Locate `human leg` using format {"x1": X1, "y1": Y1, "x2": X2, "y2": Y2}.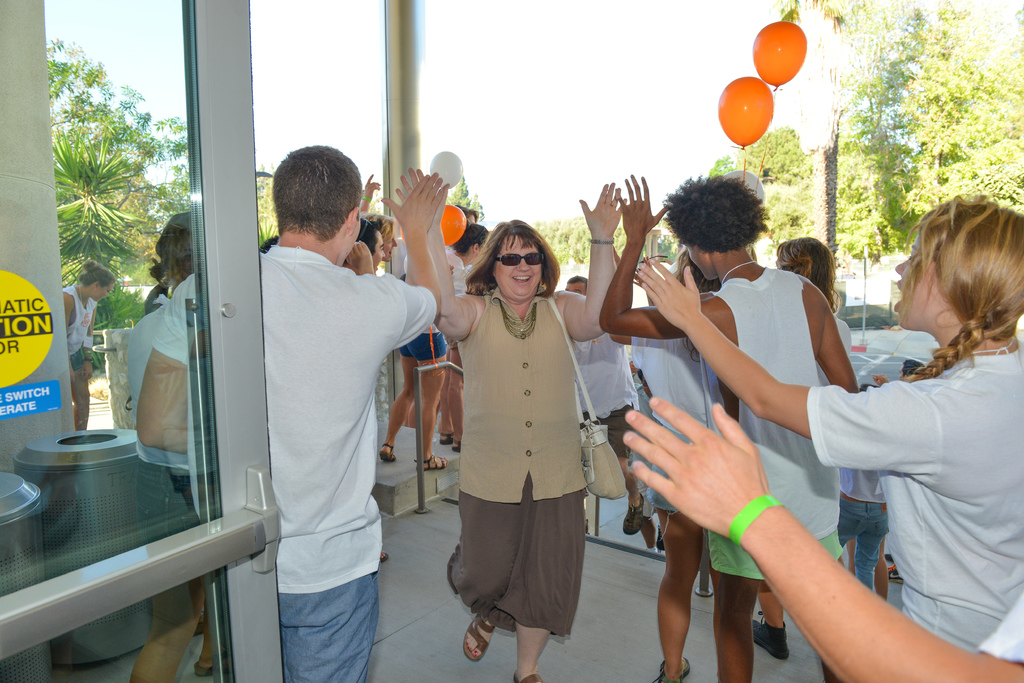
{"x1": 647, "y1": 462, "x2": 705, "y2": 682}.
